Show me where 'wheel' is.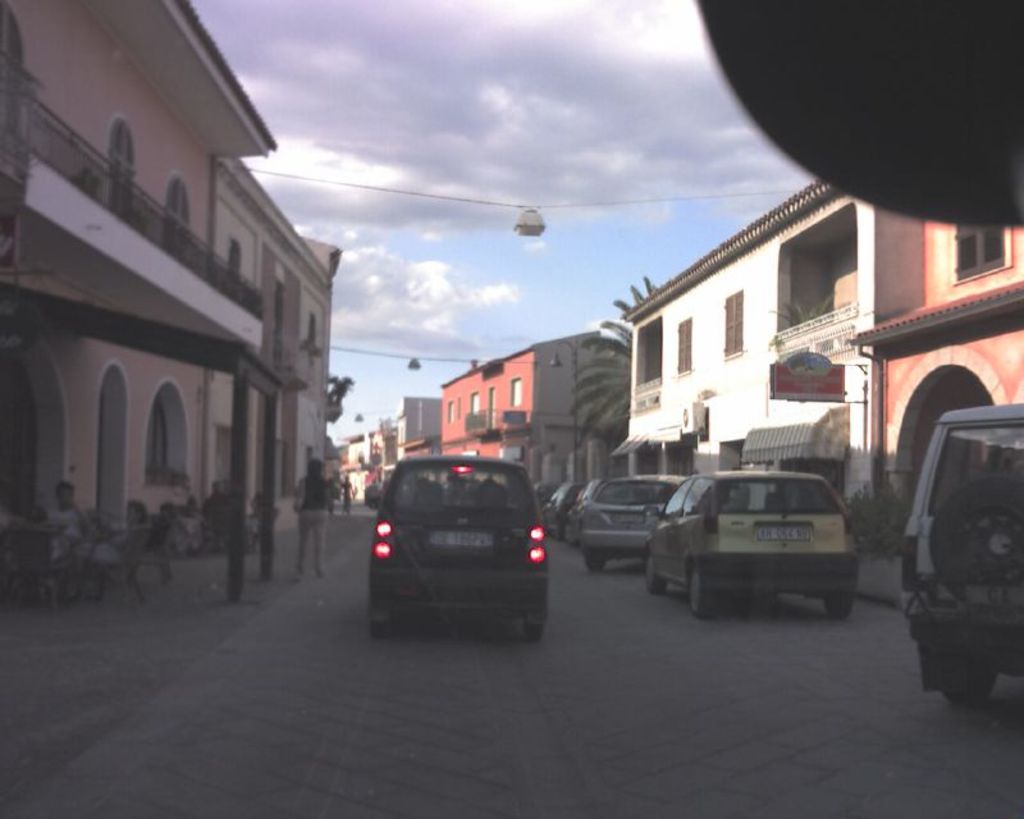
'wheel' is at 522/623/543/646.
